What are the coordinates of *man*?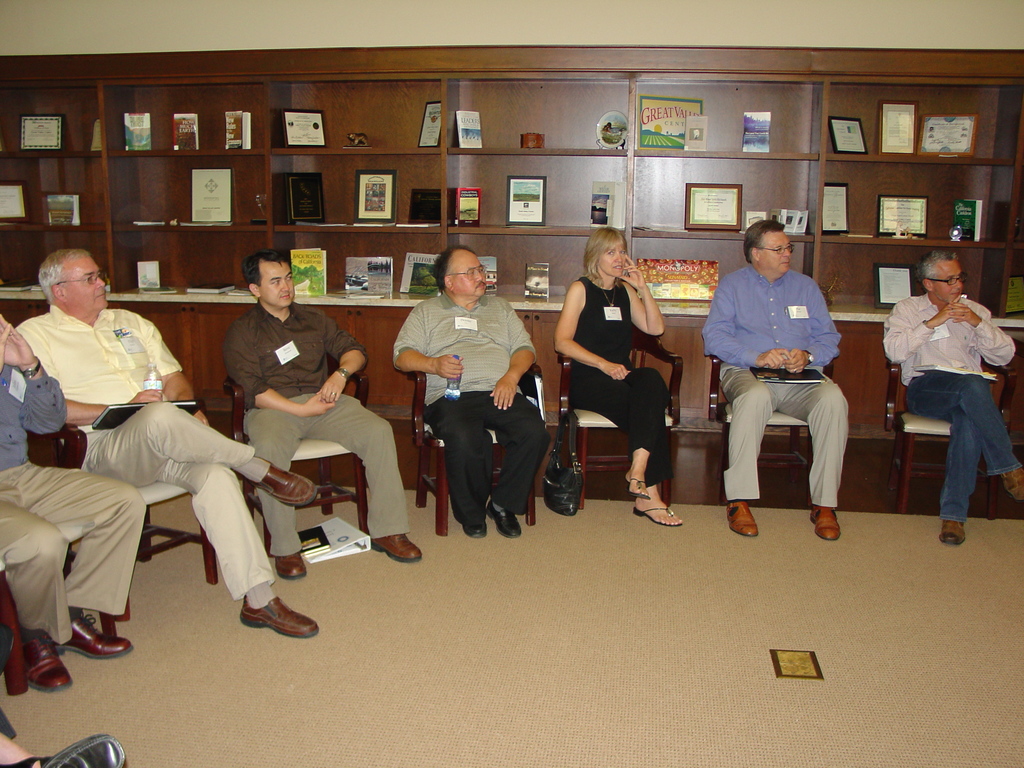
<box>220,245,419,557</box>.
